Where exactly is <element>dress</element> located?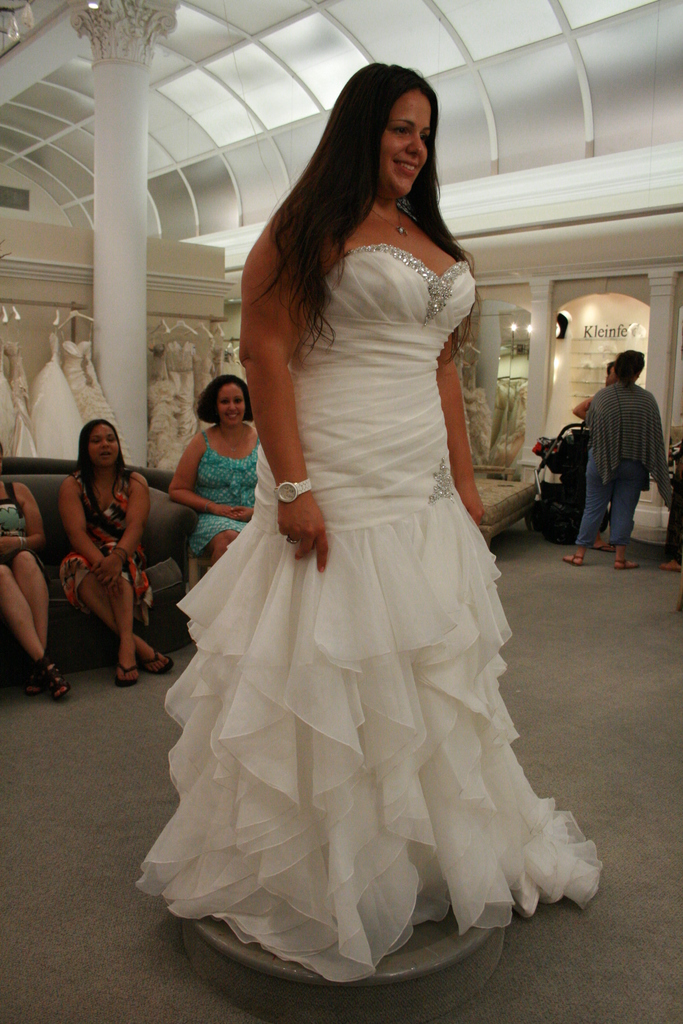
Its bounding box is <box>195,435,258,550</box>.
